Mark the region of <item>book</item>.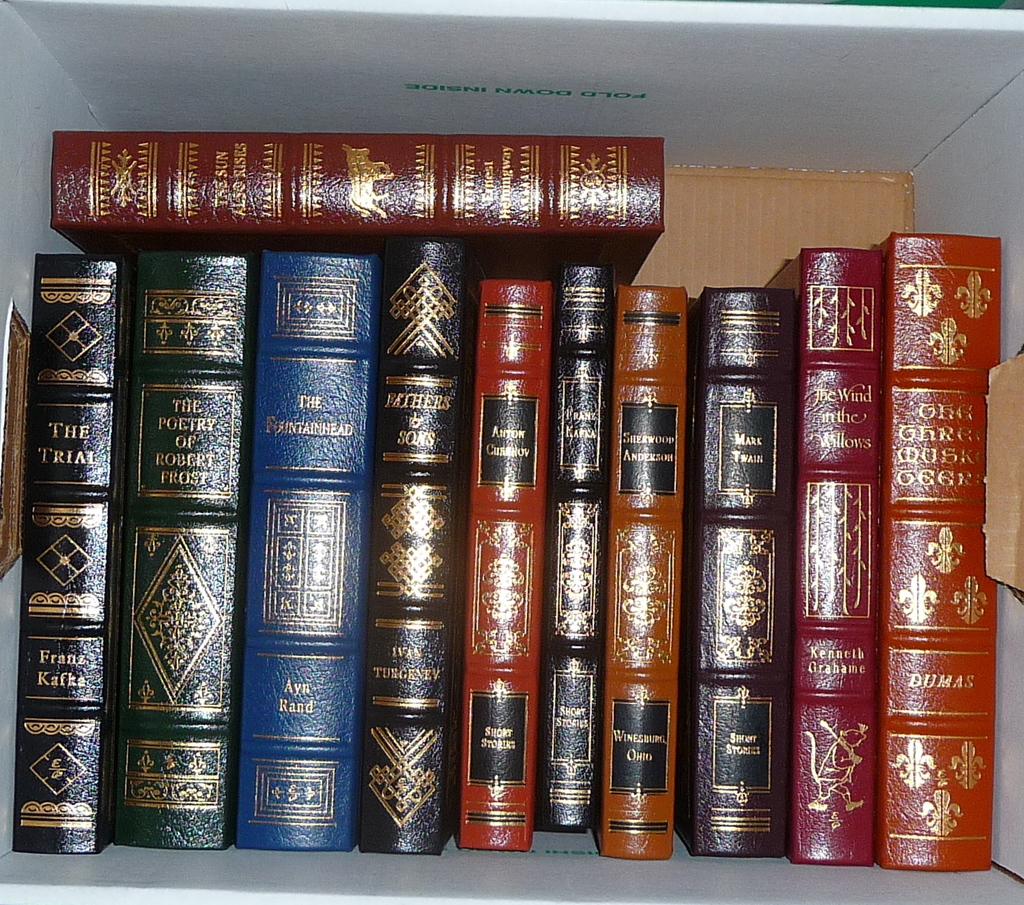
Region: <box>763,243,875,865</box>.
